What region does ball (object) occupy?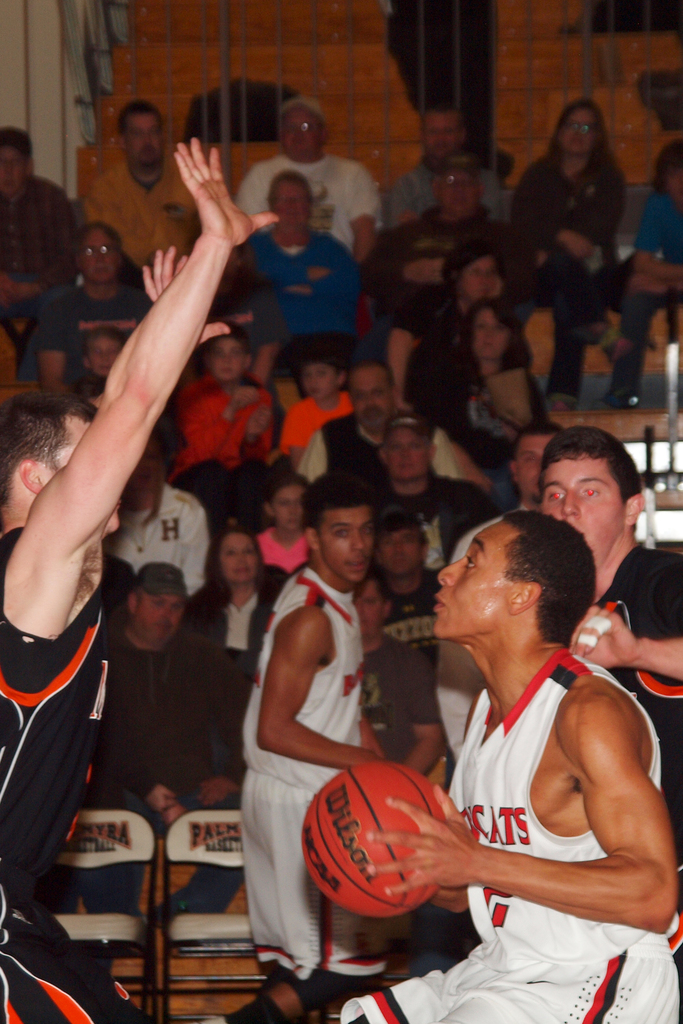
<box>299,764,443,918</box>.
